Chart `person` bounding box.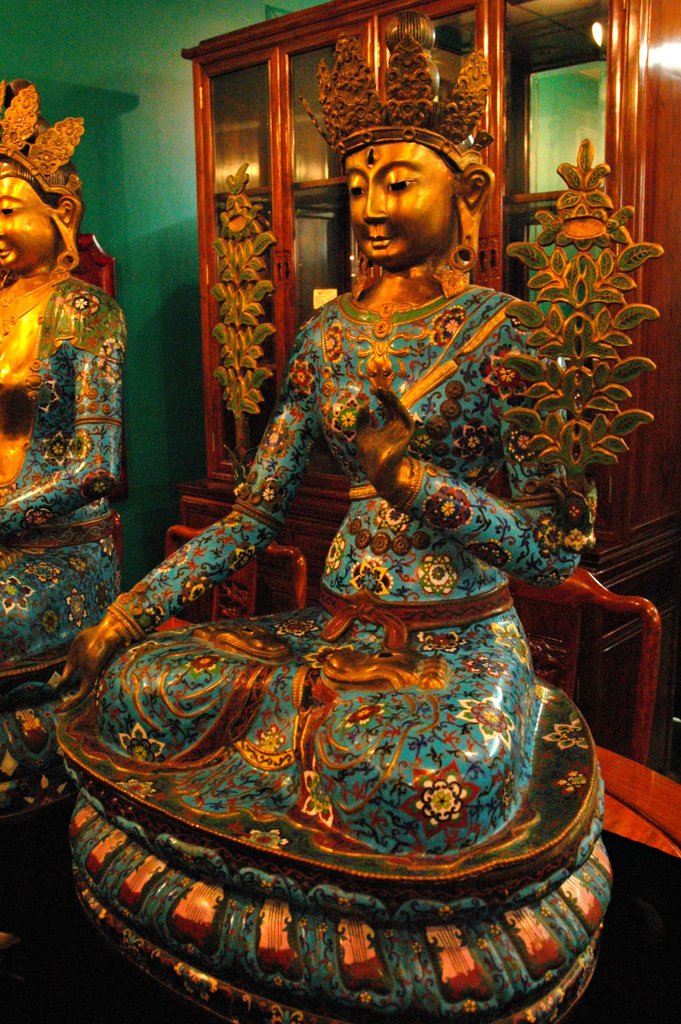
Charted: box(0, 73, 122, 835).
